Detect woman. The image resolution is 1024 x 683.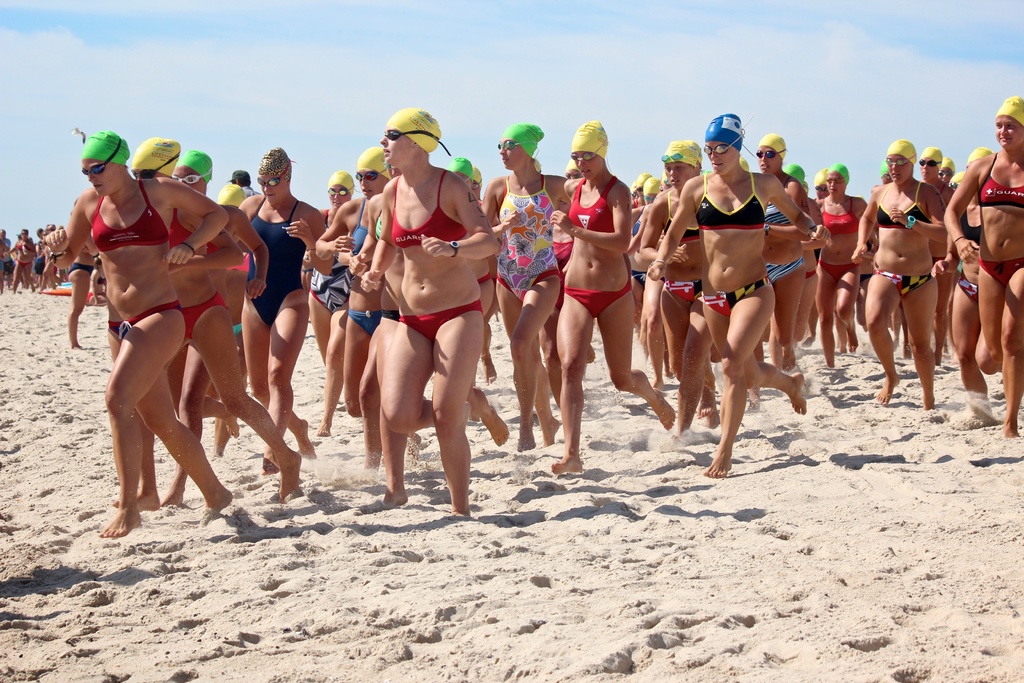
bbox=(315, 167, 421, 441).
